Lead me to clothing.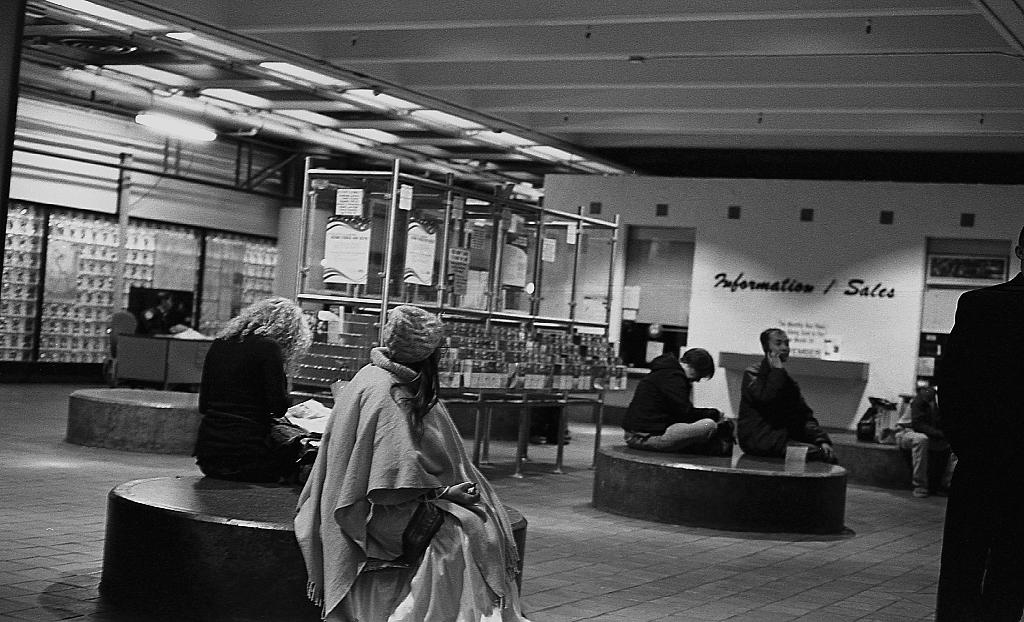
Lead to Rect(897, 386, 956, 489).
